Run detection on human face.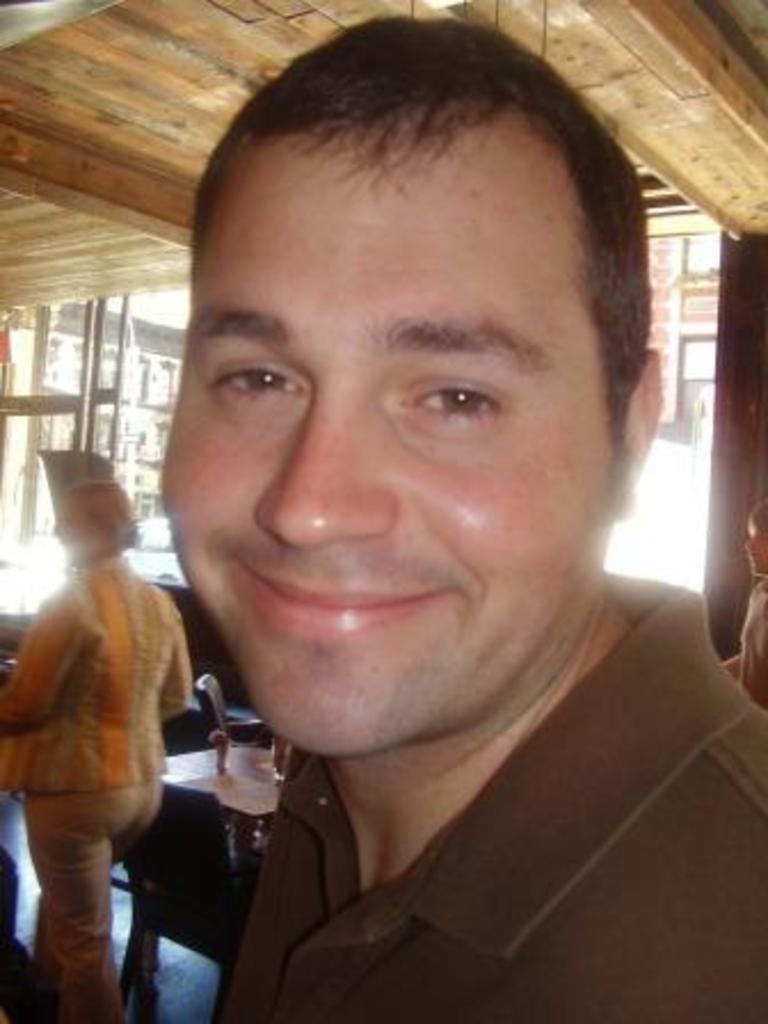
Result: bbox(43, 494, 87, 569).
